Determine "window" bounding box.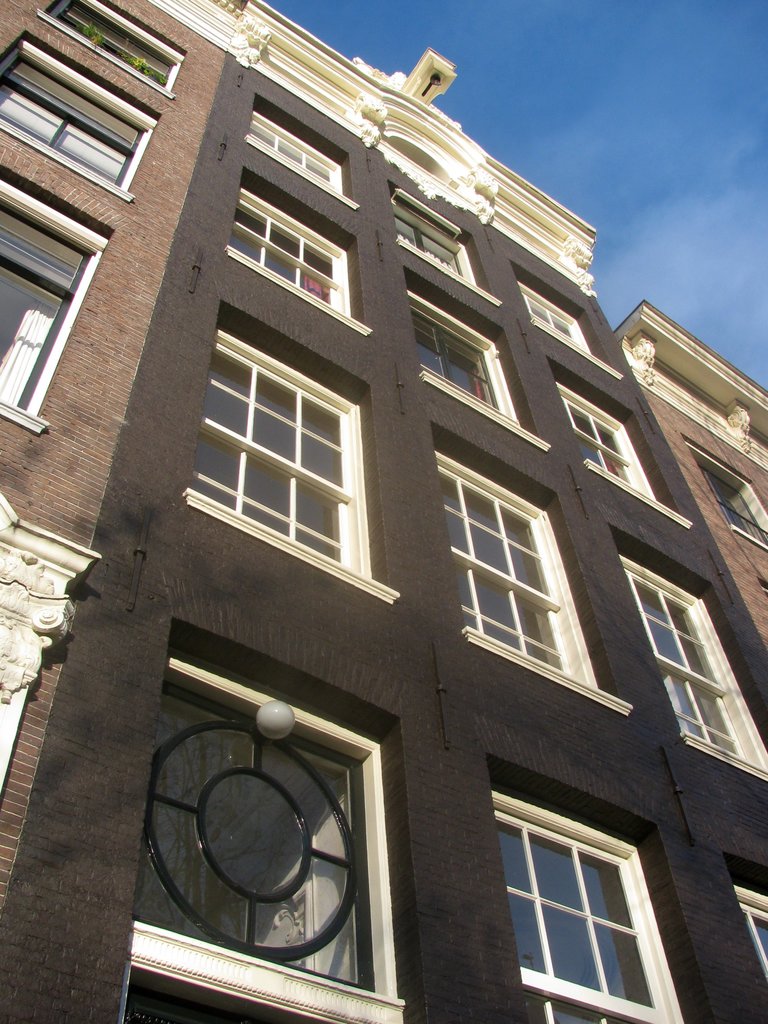
Determined: [x1=243, y1=113, x2=362, y2=207].
